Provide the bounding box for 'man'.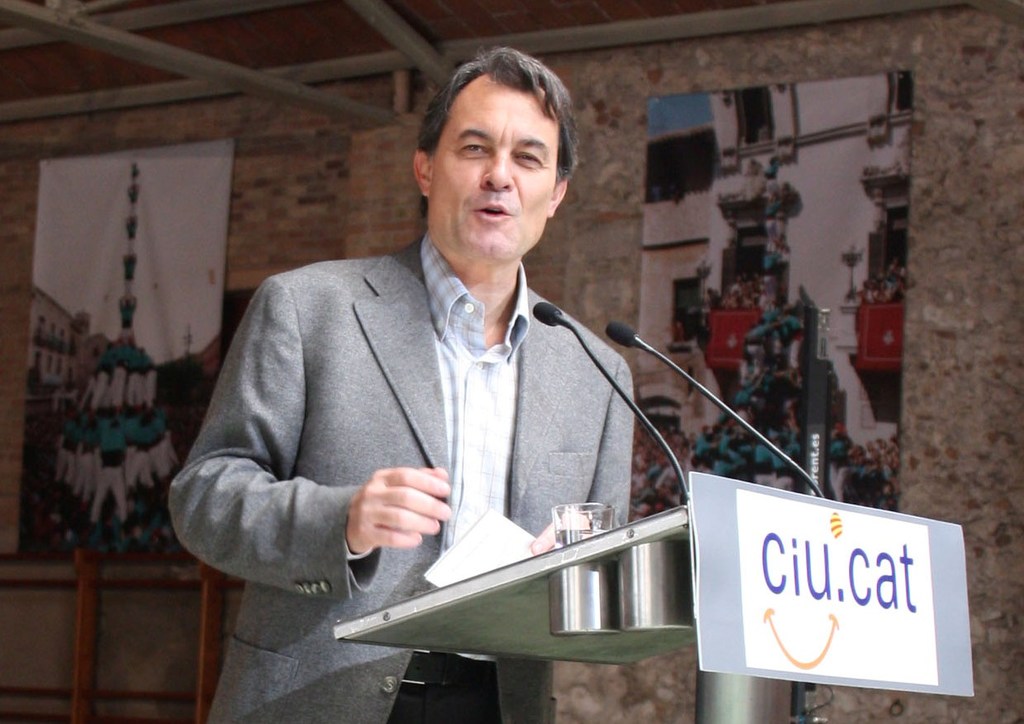
(200,82,675,675).
